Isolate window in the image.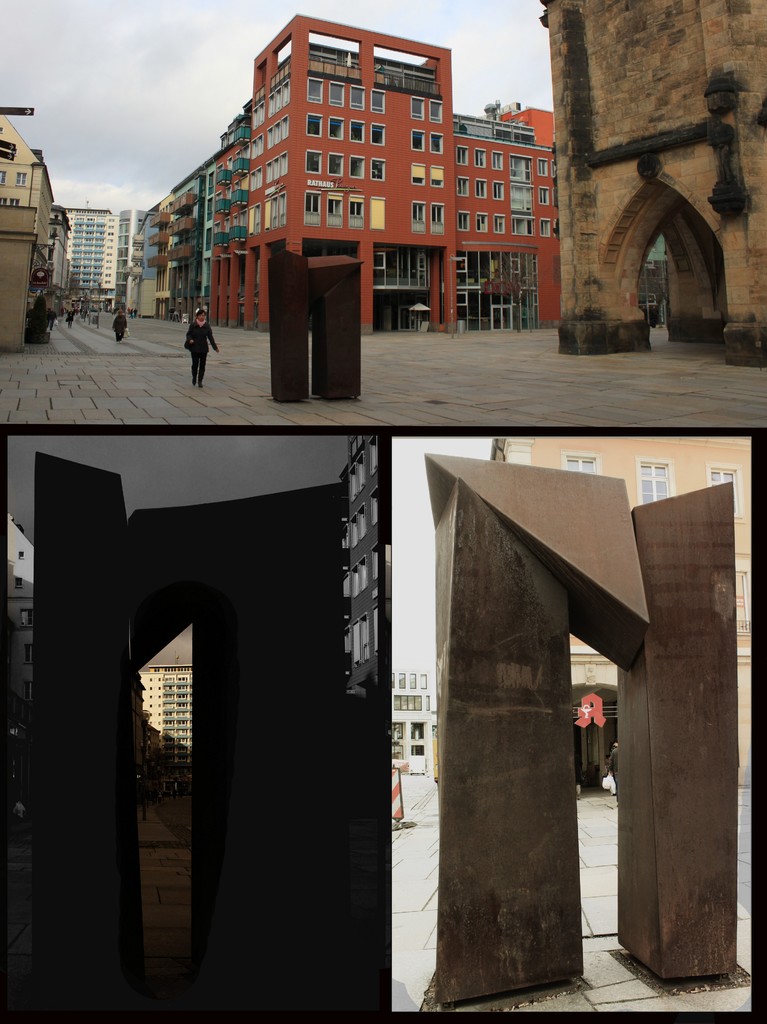
Isolated region: {"x1": 542, "y1": 218, "x2": 549, "y2": 237}.
